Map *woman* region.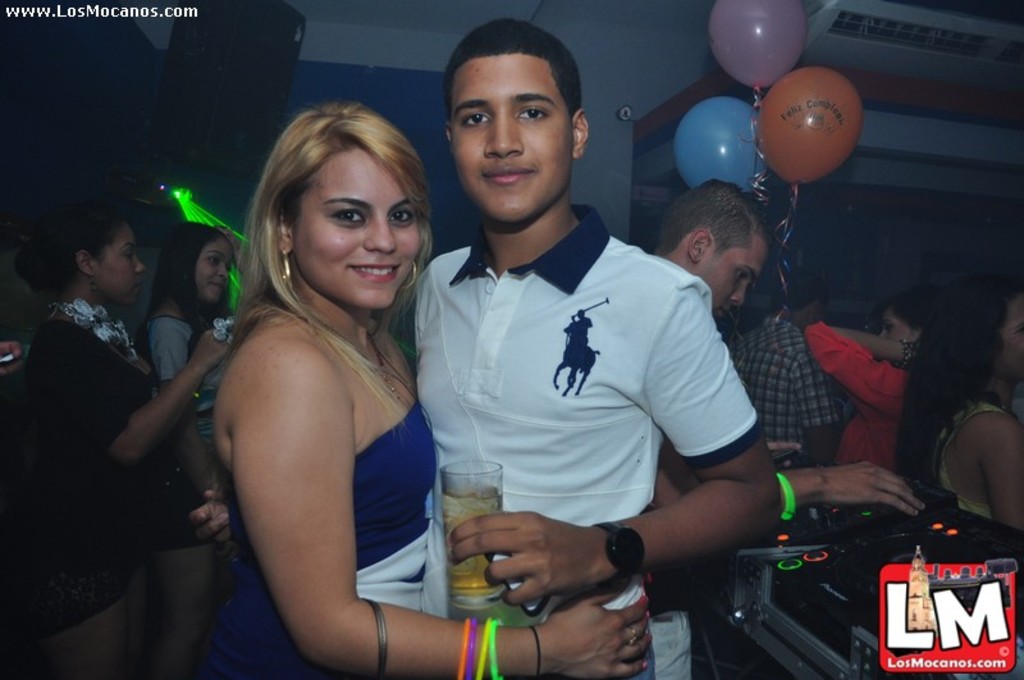
Mapped to 141 225 243 679.
